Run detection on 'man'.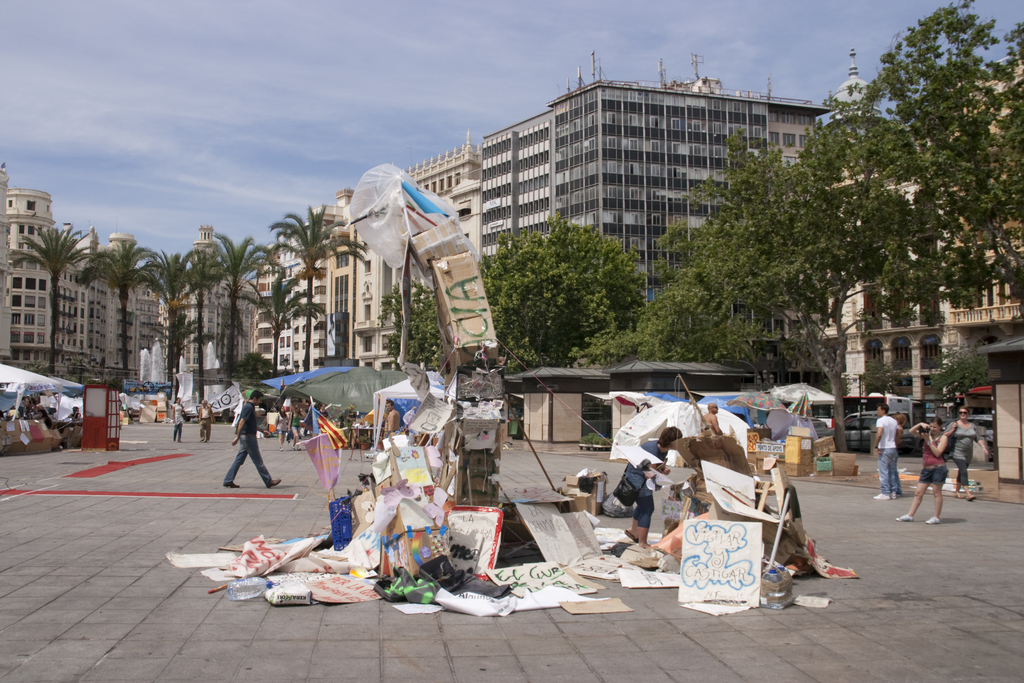
Result: (384, 396, 403, 436).
